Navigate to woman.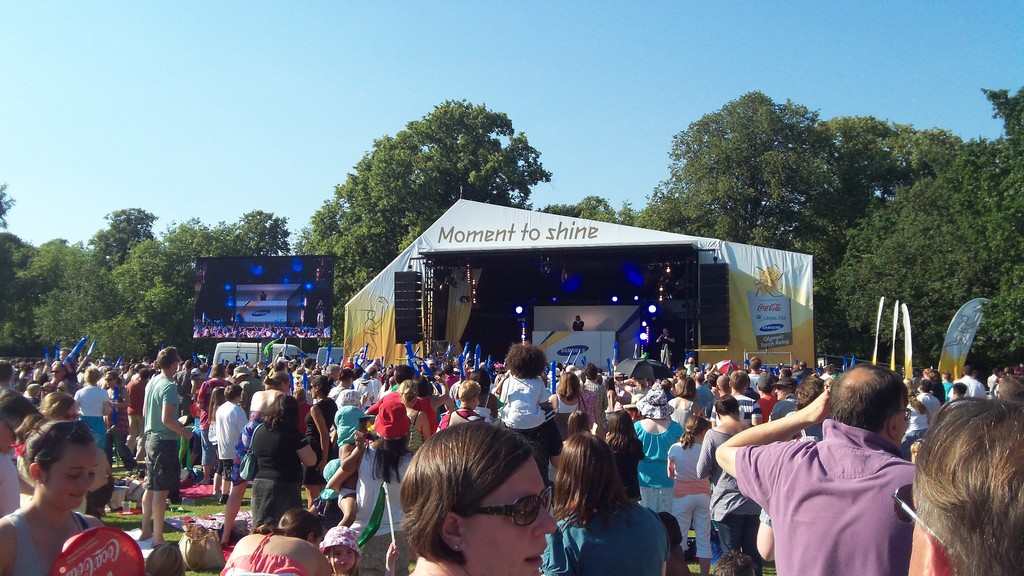
Navigation target: [left=634, top=385, right=688, bottom=510].
